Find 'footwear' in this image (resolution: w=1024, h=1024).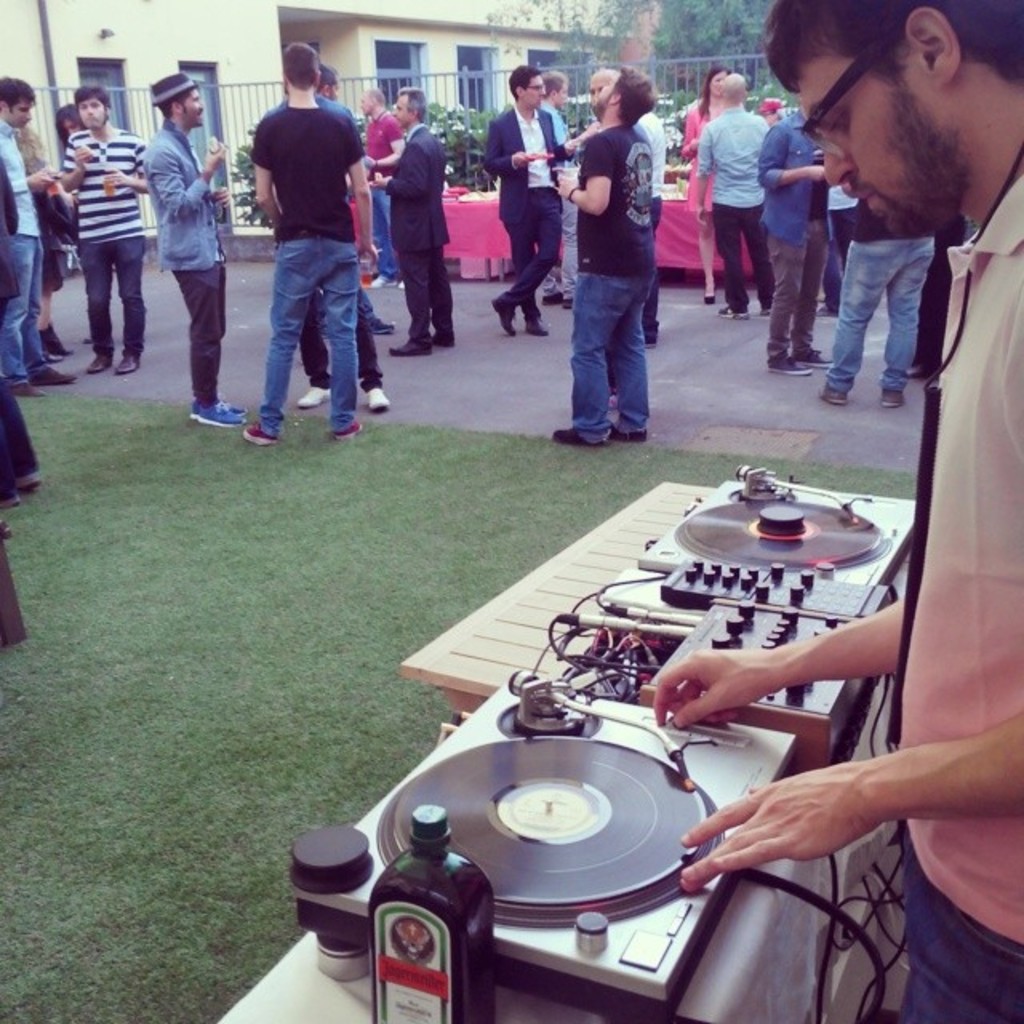
38, 360, 78, 386.
